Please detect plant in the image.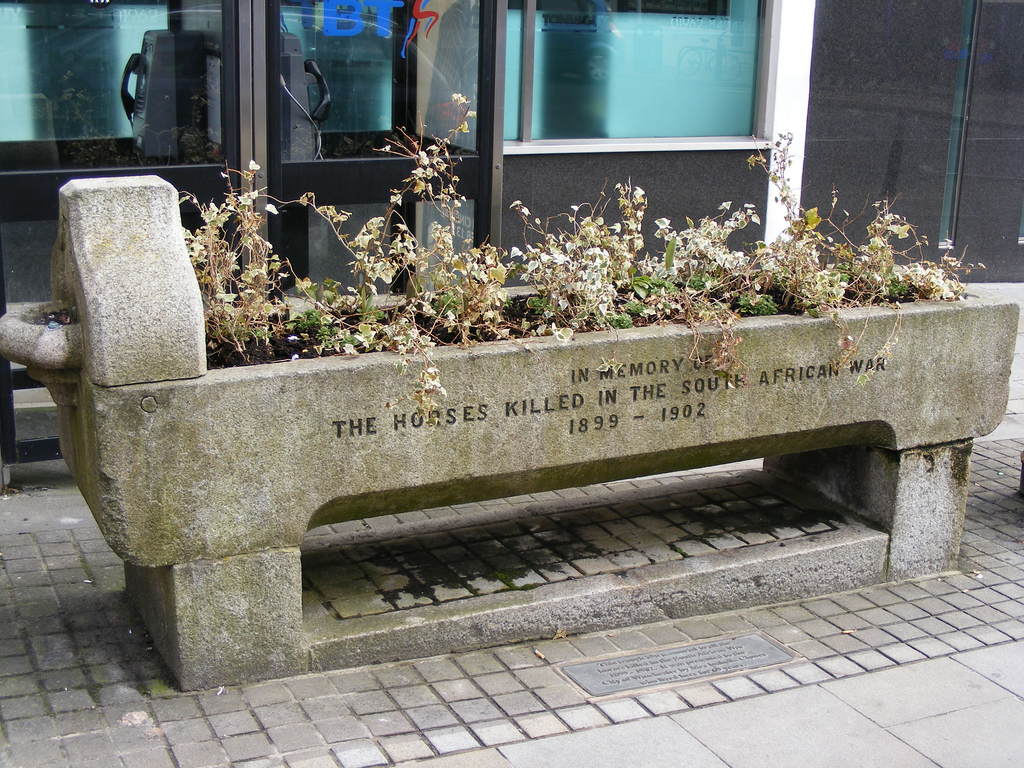
locate(752, 103, 838, 301).
